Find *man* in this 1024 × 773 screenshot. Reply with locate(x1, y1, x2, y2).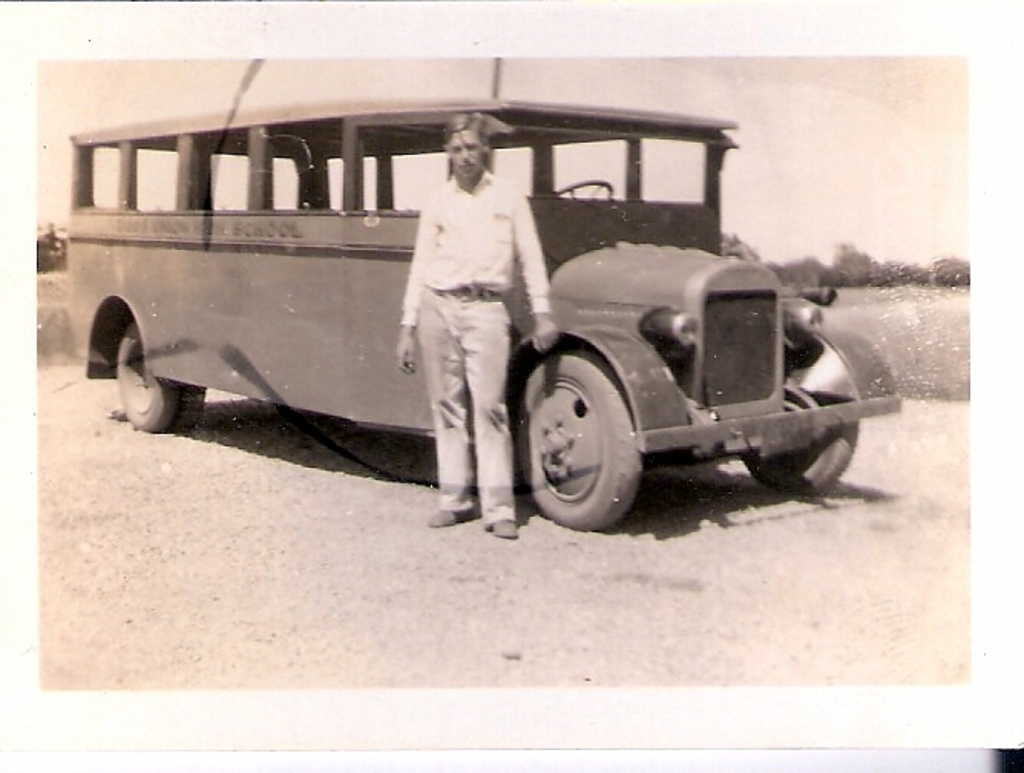
locate(392, 106, 543, 560).
